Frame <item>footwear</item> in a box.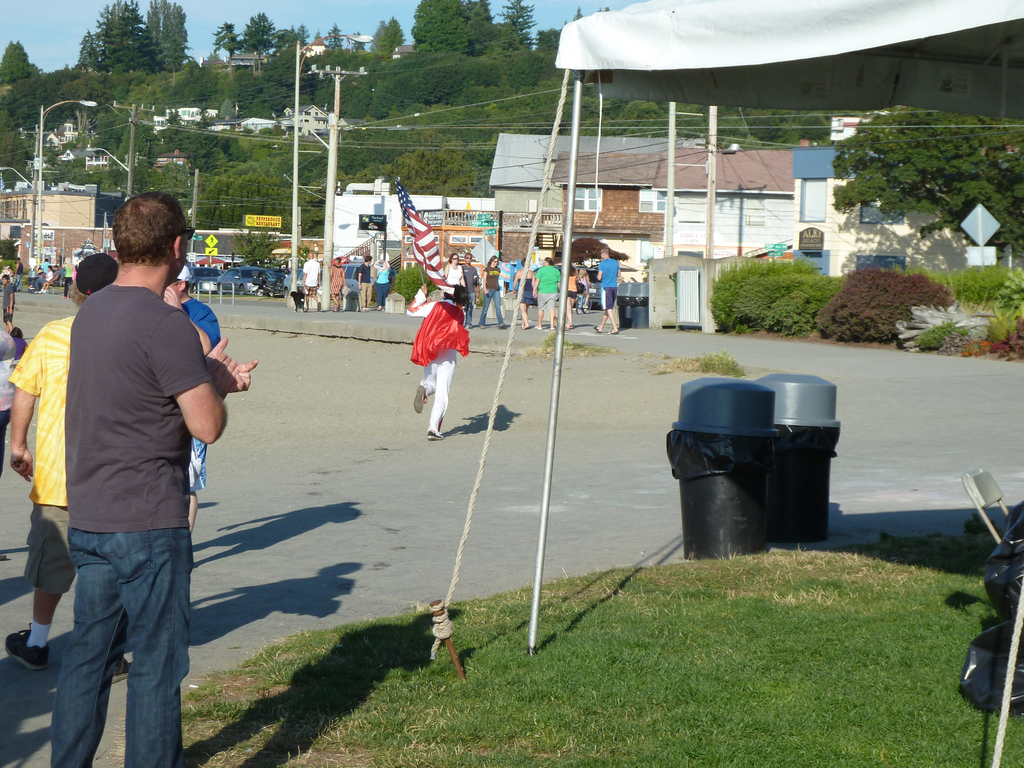
424 427 444 439.
